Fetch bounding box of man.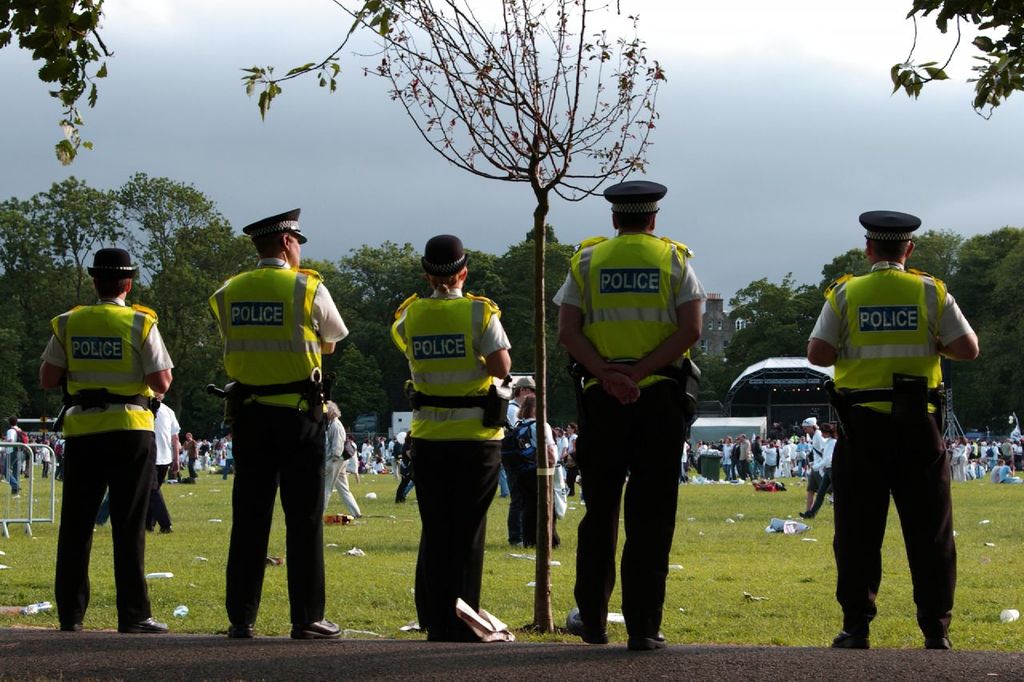
Bbox: 387,233,517,644.
